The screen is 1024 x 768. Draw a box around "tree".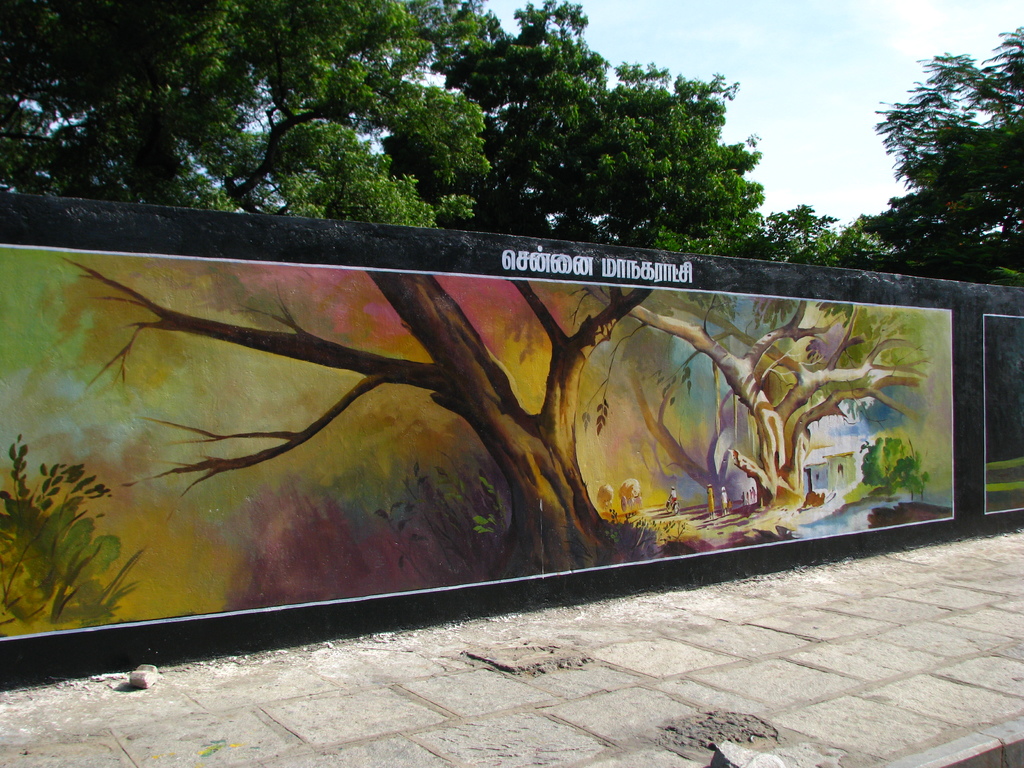
locate(380, 1, 762, 255).
